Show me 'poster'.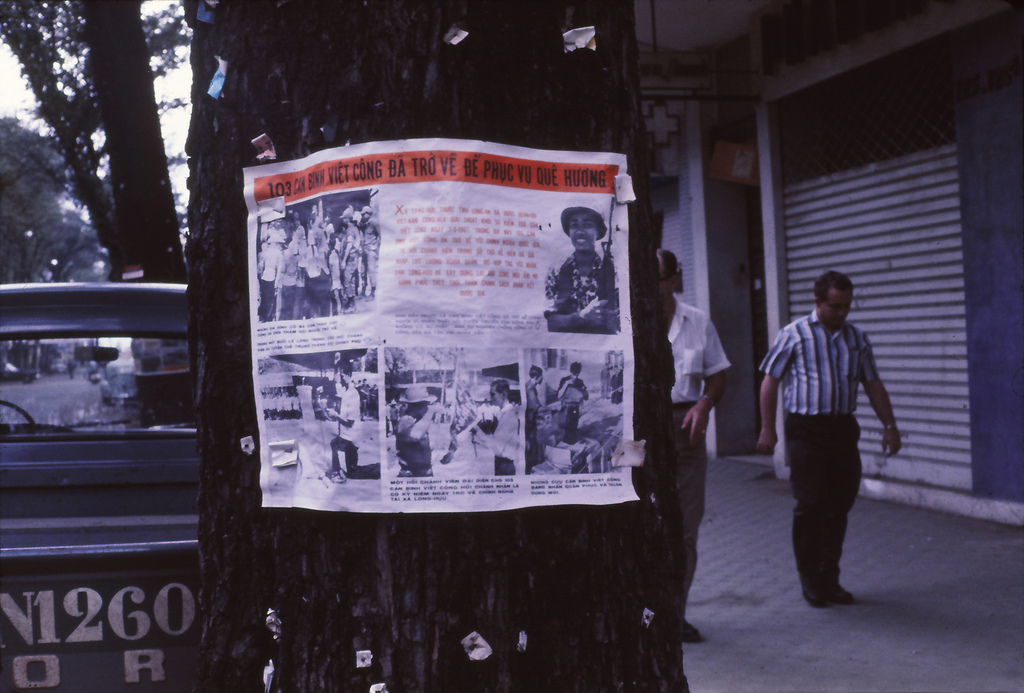
'poster' is here: <bbox>239, 140, 638, 517</bbox>.
